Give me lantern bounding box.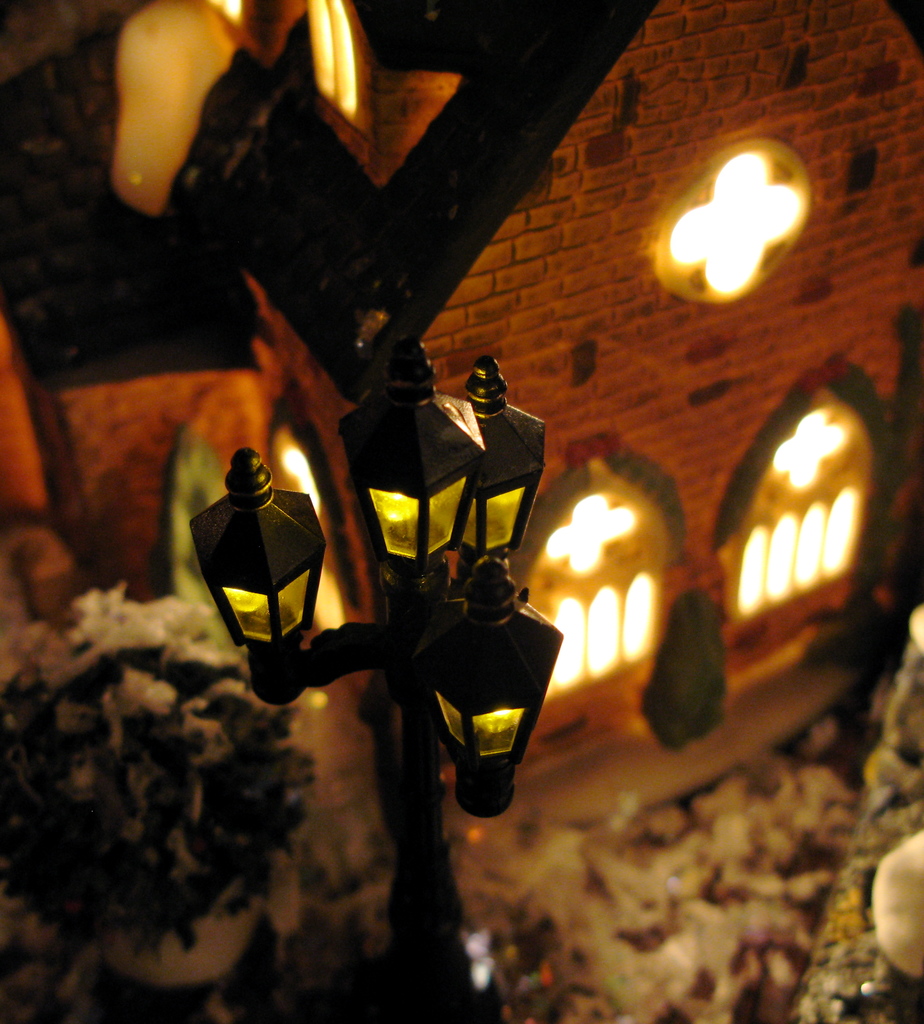
BBox(332, 347, 486, 560).
